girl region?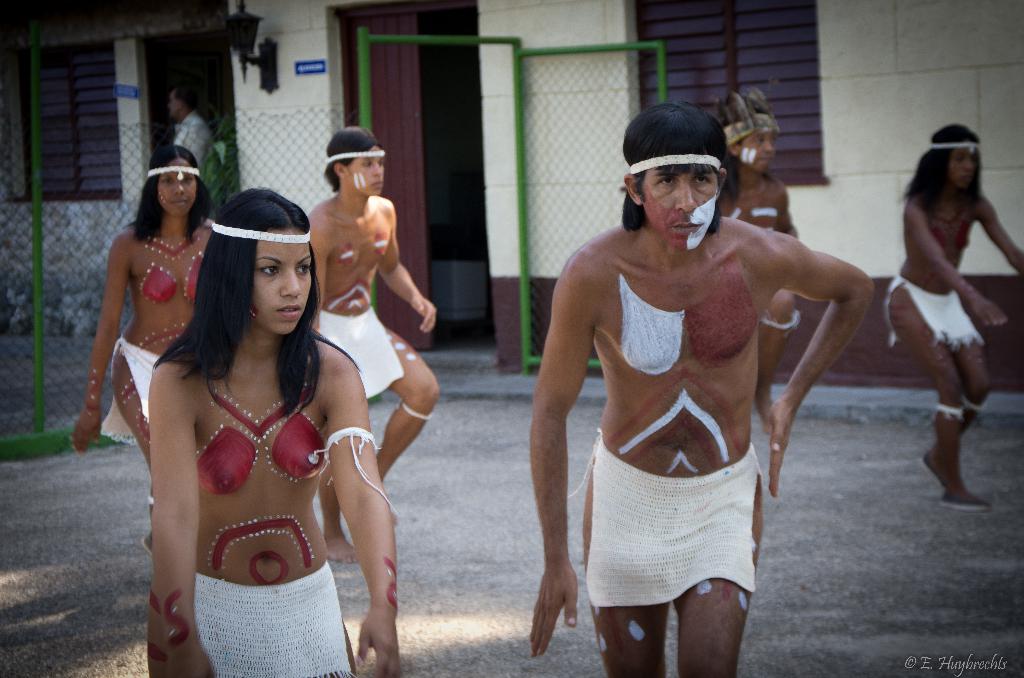
crop(69, 144, 220, 487)
